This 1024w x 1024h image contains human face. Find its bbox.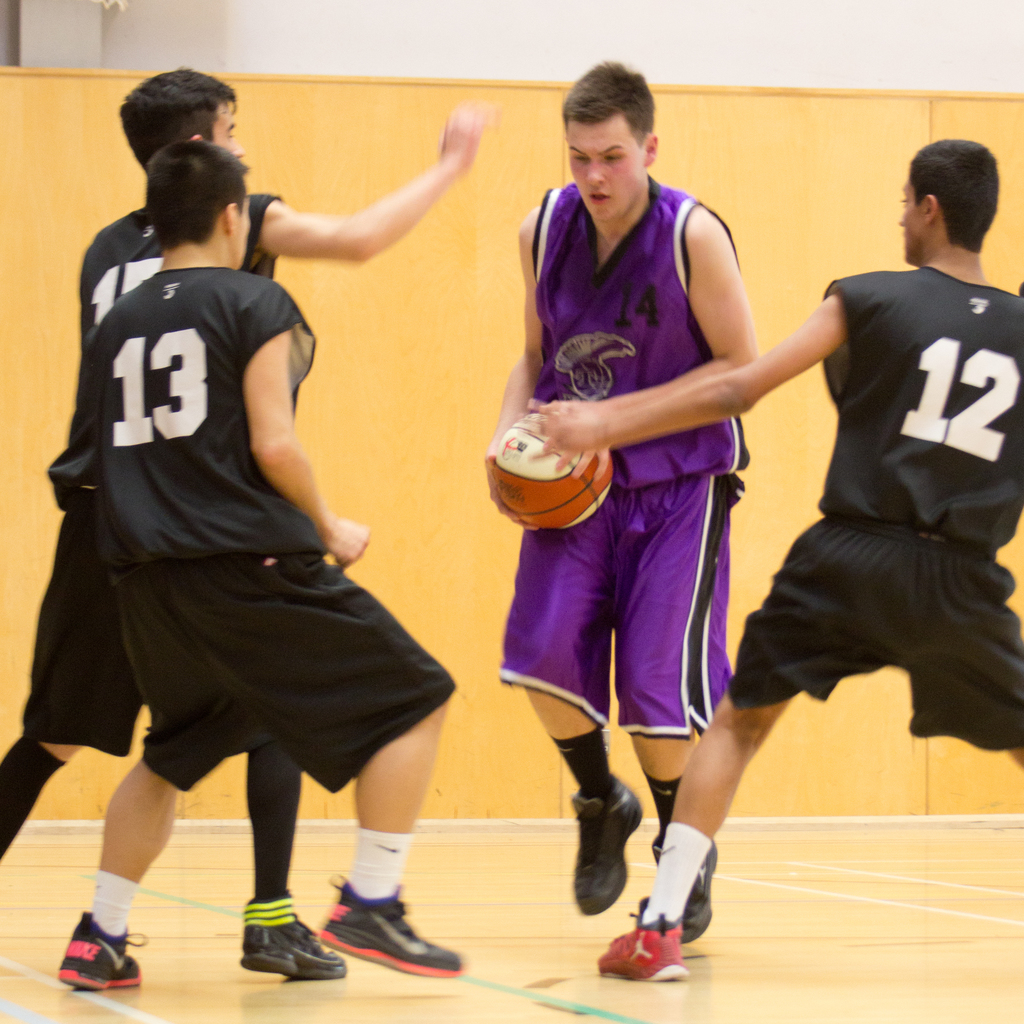
200, 92, 245, 168.
